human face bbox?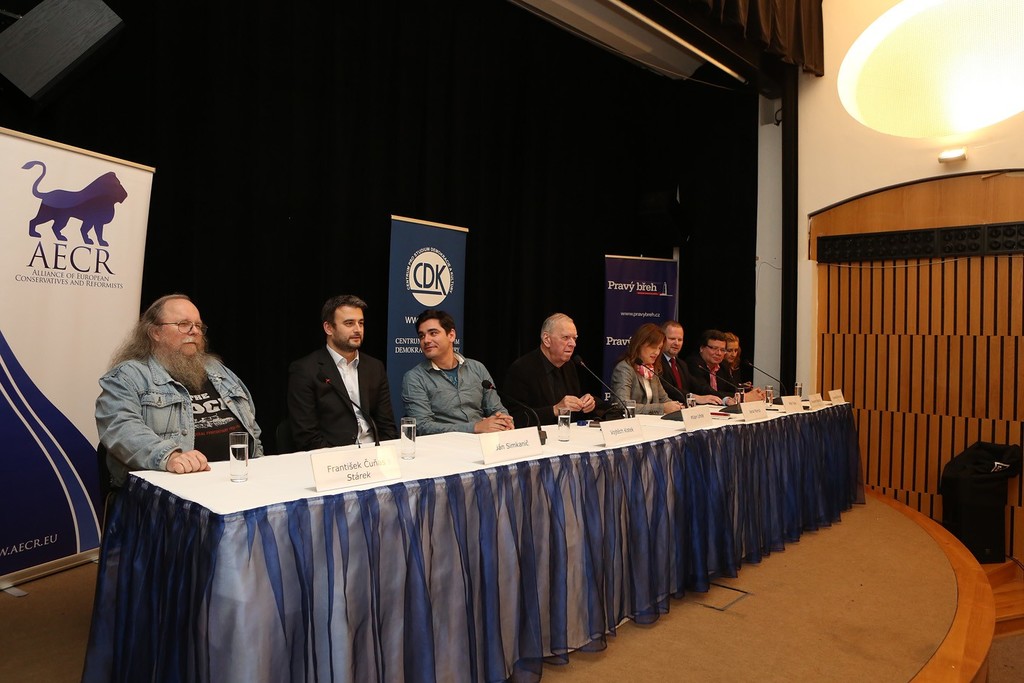
bbox=[551, 322, 578, 357]
